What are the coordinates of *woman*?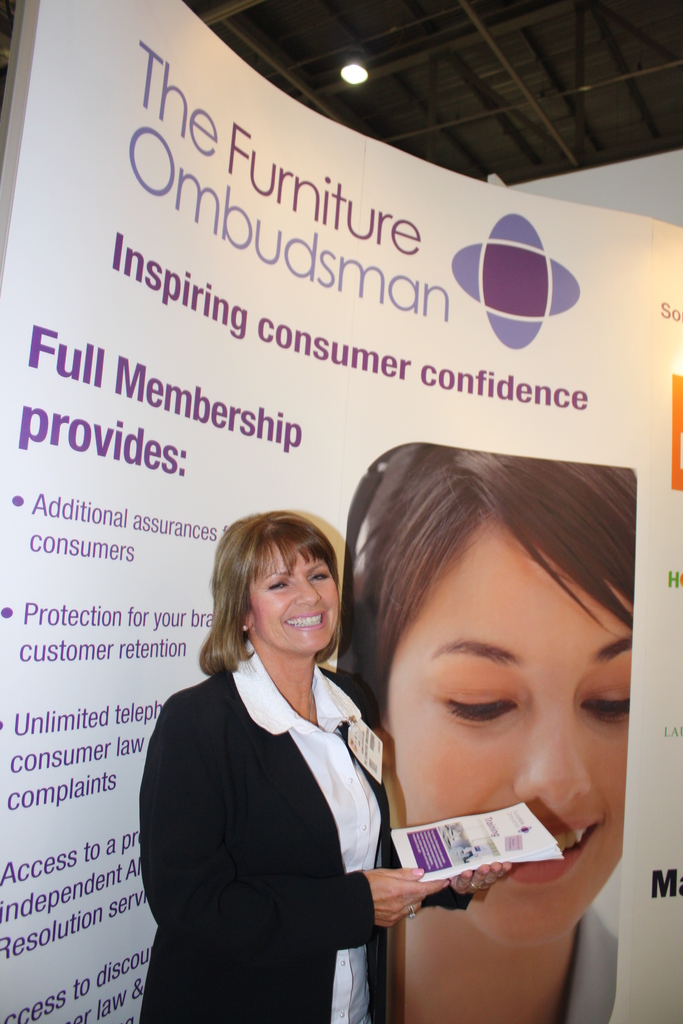
locate(332, 440, 637, 1023).
